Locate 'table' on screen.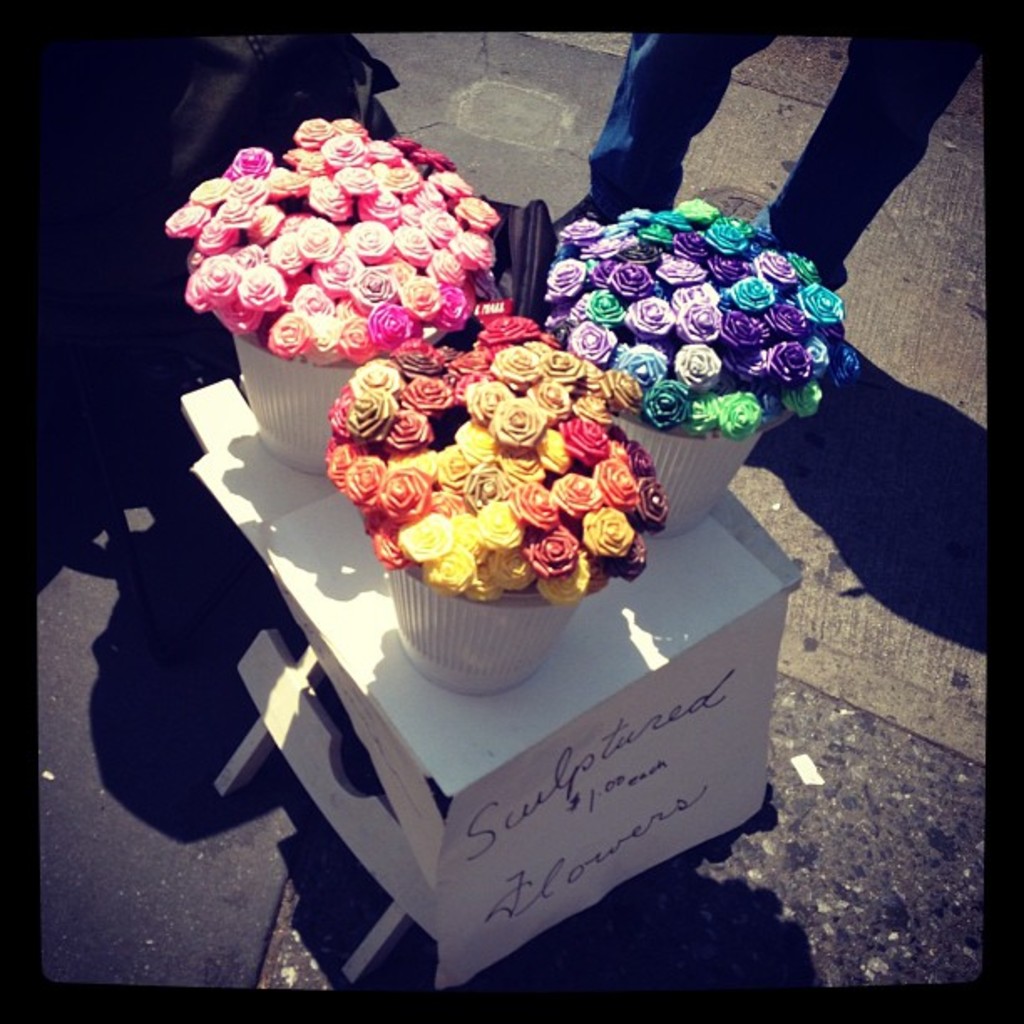
On screen at 181,368,795,980.
